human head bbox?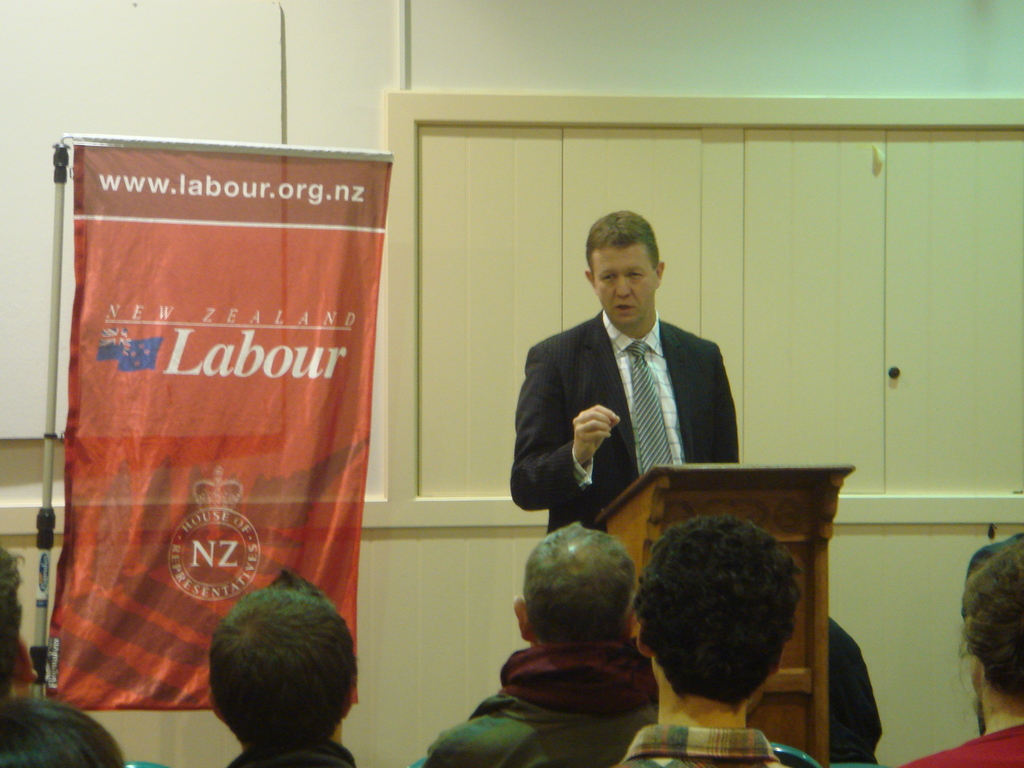
crop(629, 518, 808, 707)
